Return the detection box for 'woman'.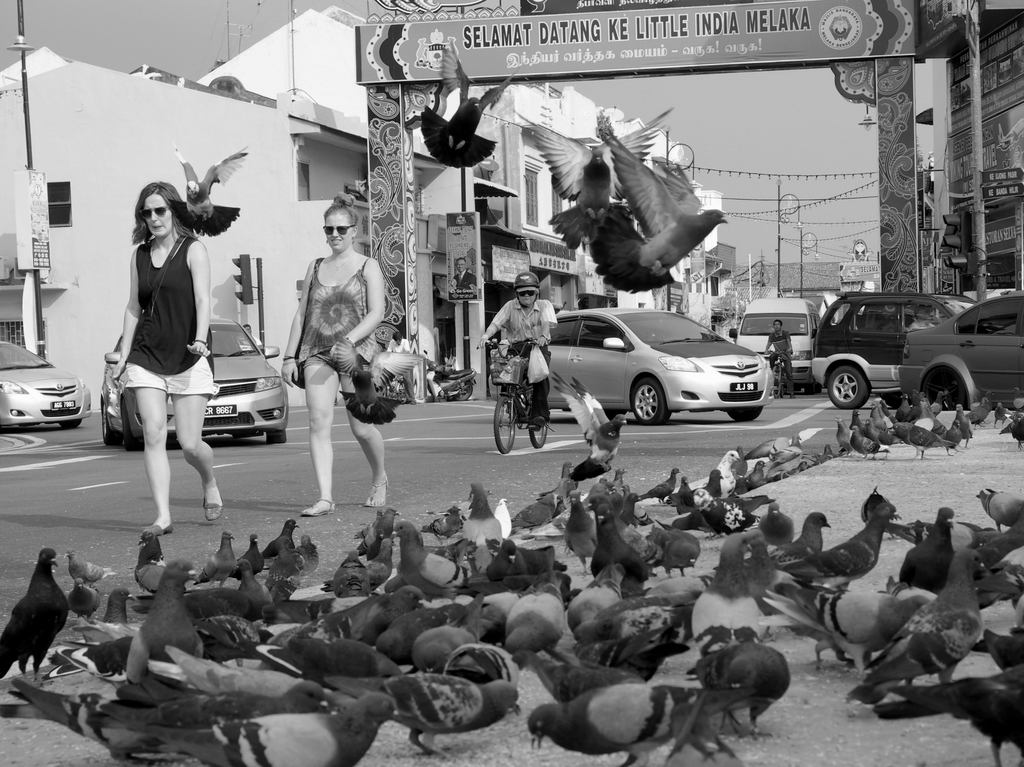
<bbox>282, 195, 394, 513</bbox>.
